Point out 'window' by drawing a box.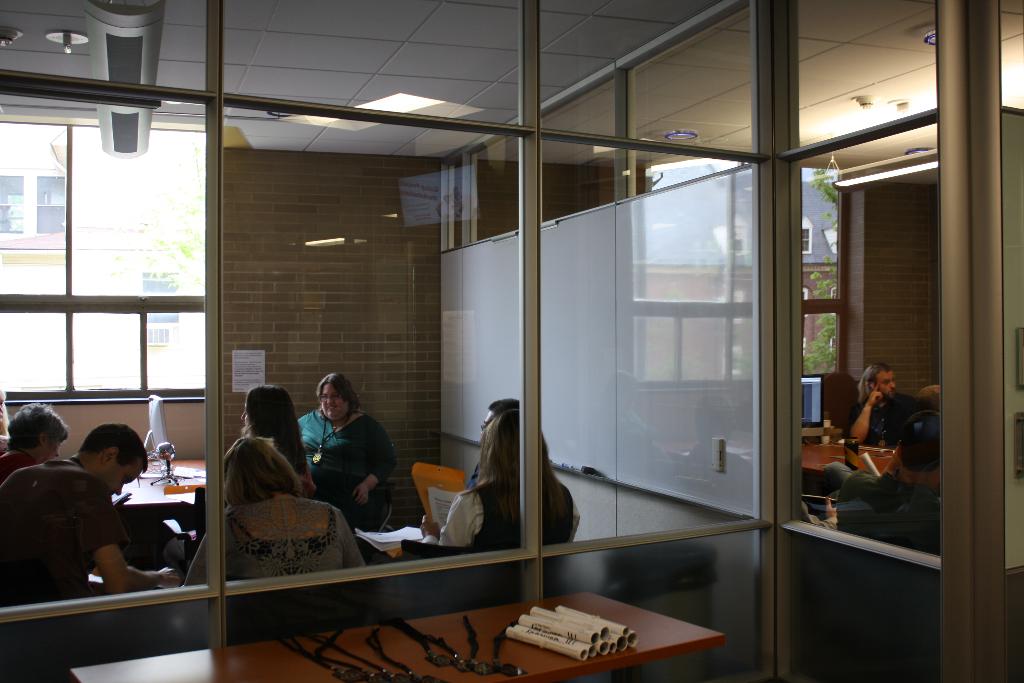
rect(0, 114, 207, 400).
